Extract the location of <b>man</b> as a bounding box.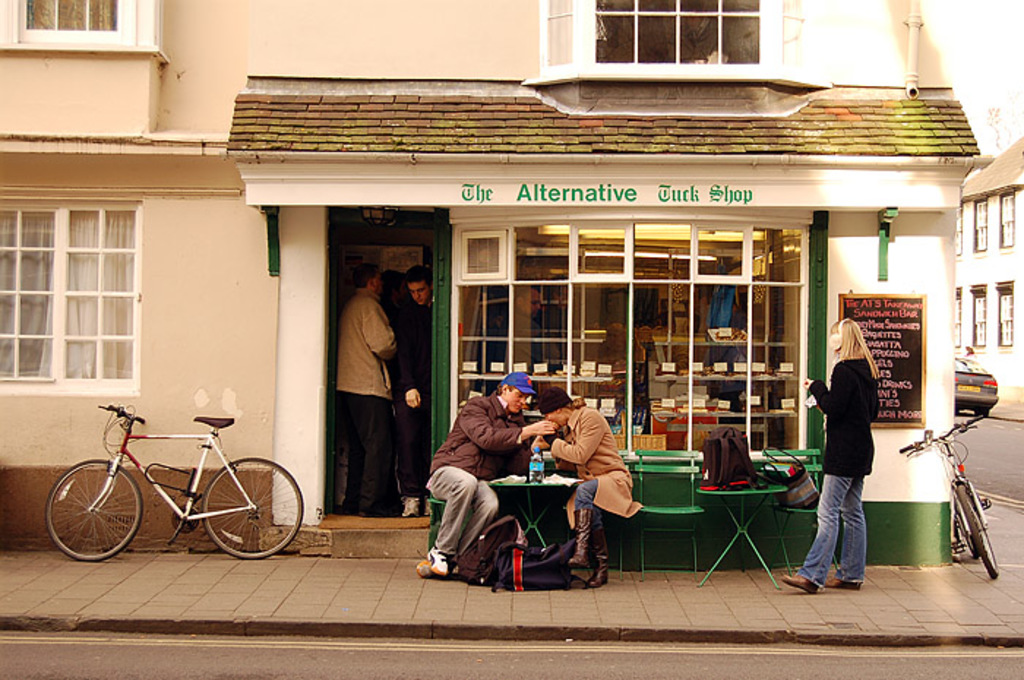
detection(392, 263, 433, 496).
